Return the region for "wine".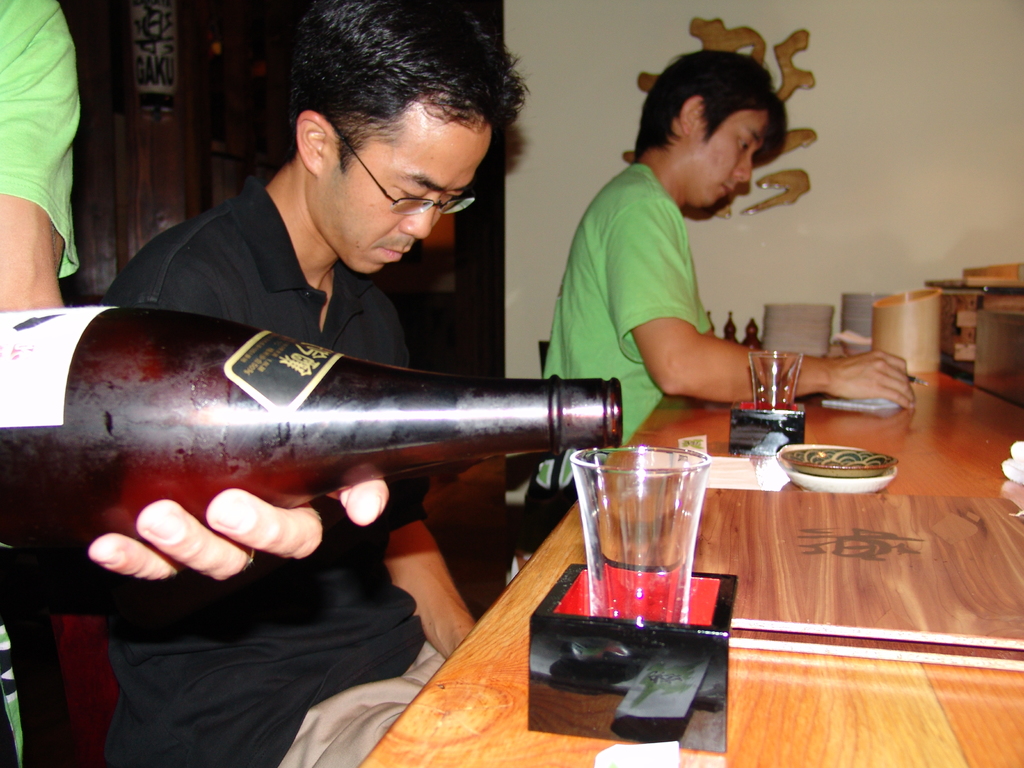
<bbox>0, 303, 632, 584</bbox>.
